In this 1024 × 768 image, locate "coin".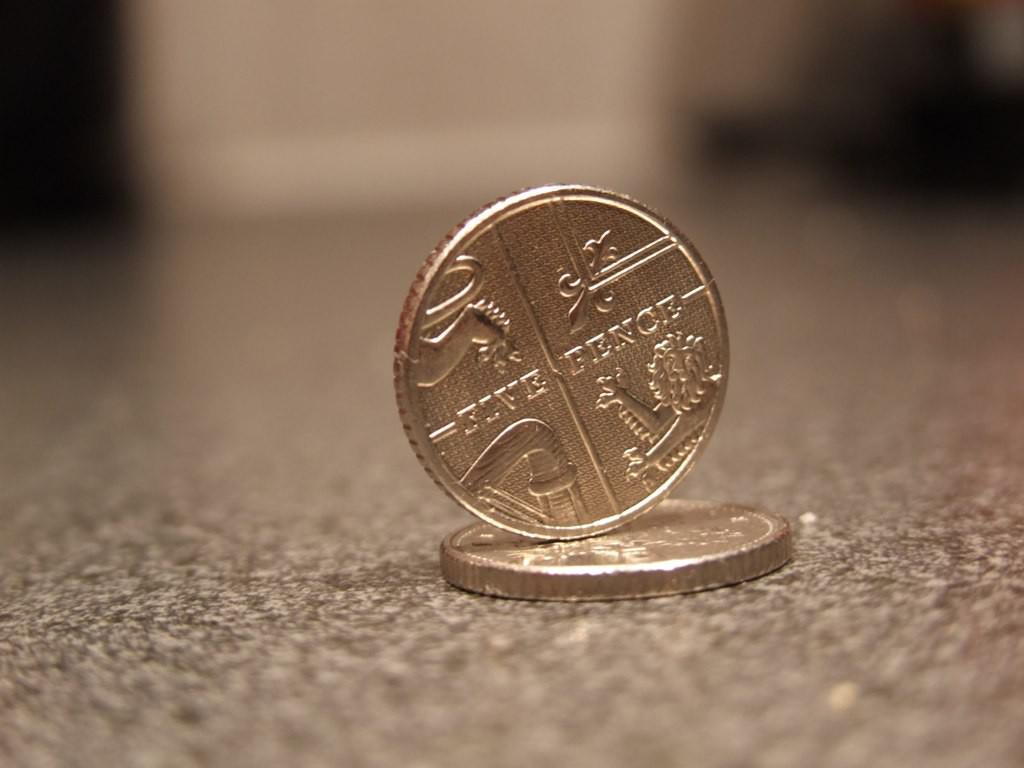
Bounding box: region(394, 184, 731, 541).
